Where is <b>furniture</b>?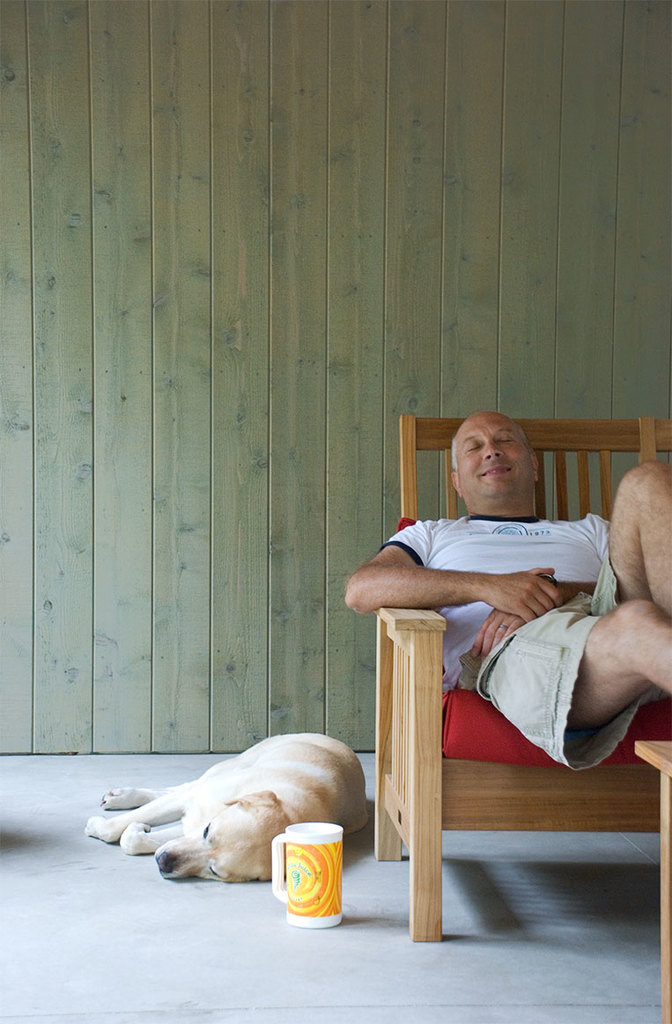
box(635, 739, 671, 1023).
